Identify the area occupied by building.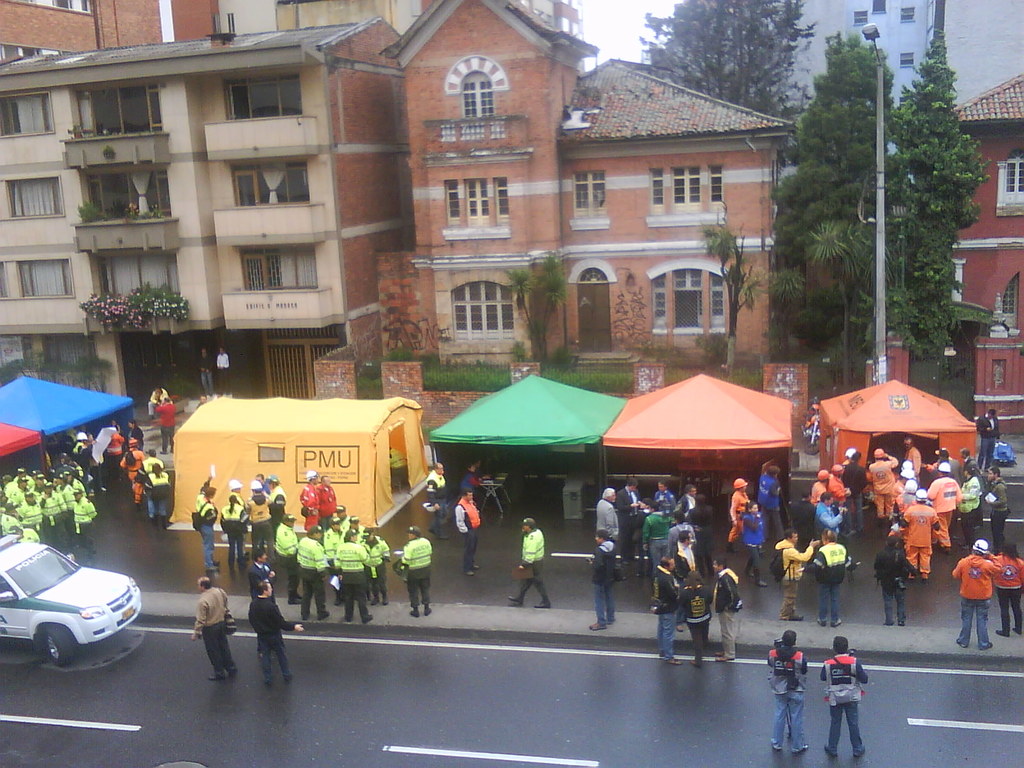
Area: pyautogui.locateOnScreen(861, 74, 1023, 437).
